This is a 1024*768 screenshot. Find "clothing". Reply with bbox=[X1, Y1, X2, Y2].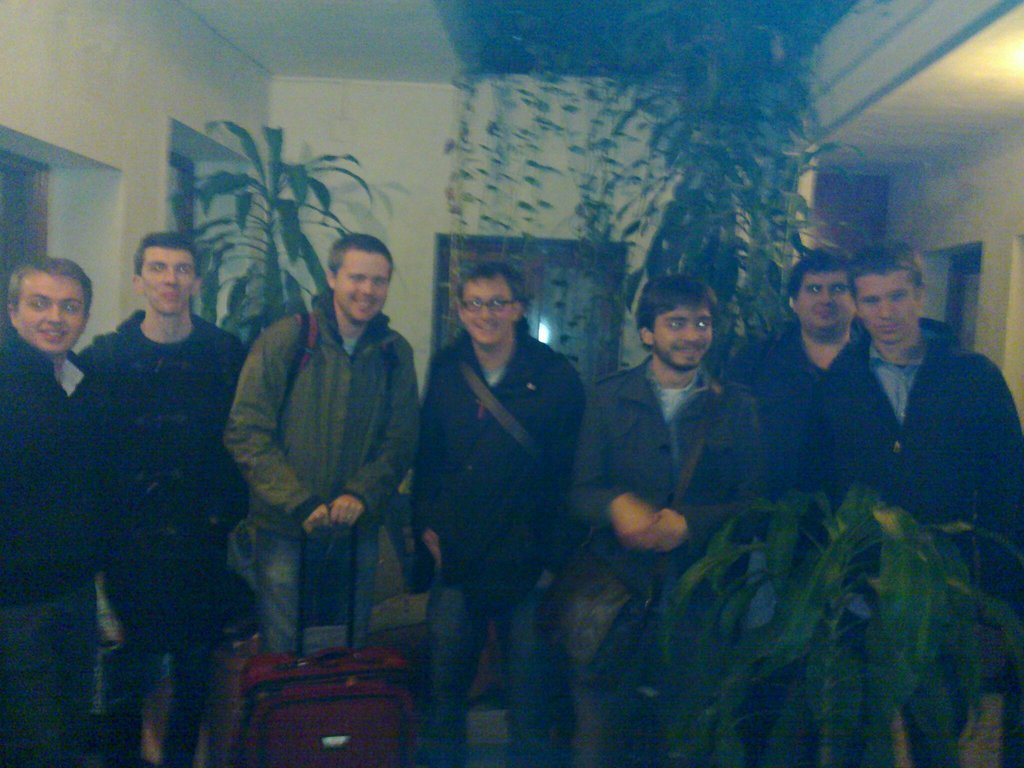
bbox=[228, 287, 416, 658].
